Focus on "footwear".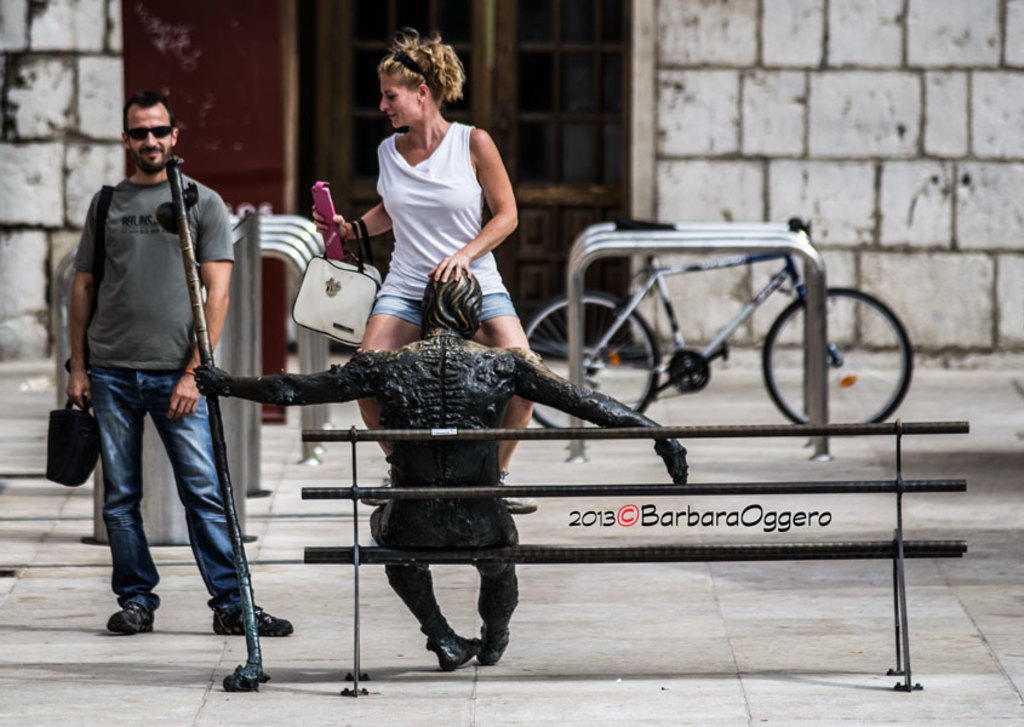
Focused at 214, 605, 293, 632.
